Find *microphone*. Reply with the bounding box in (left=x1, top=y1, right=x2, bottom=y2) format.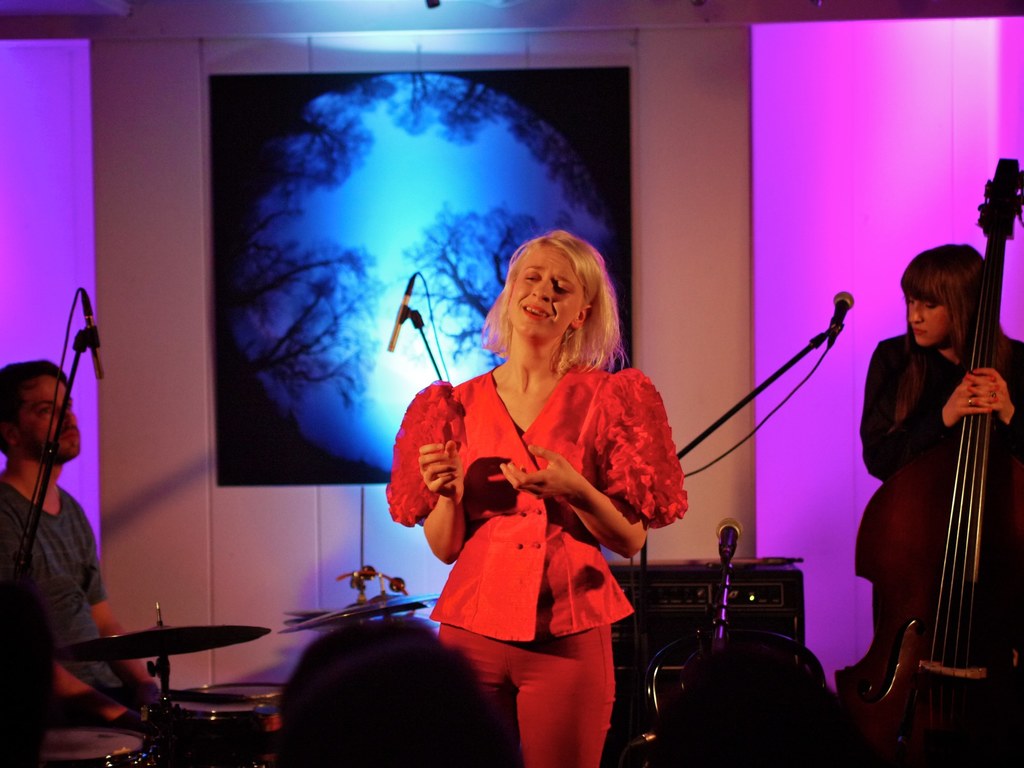
(left=715, top=517, right=747, bottom=569).
